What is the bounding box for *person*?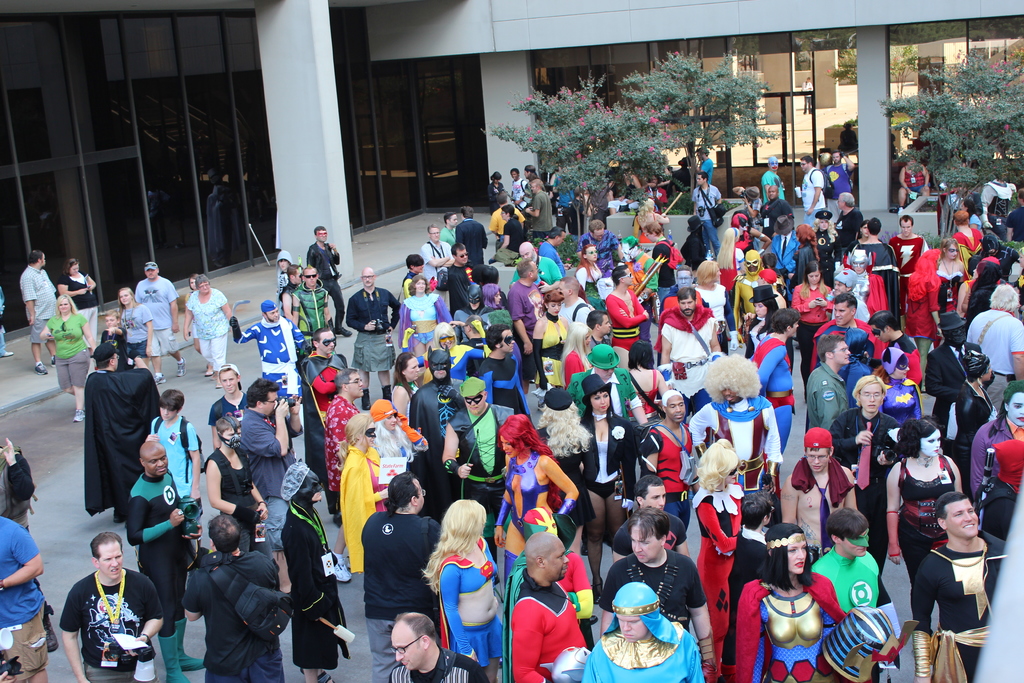
left=61, top=531, right=167, bottom=682.
